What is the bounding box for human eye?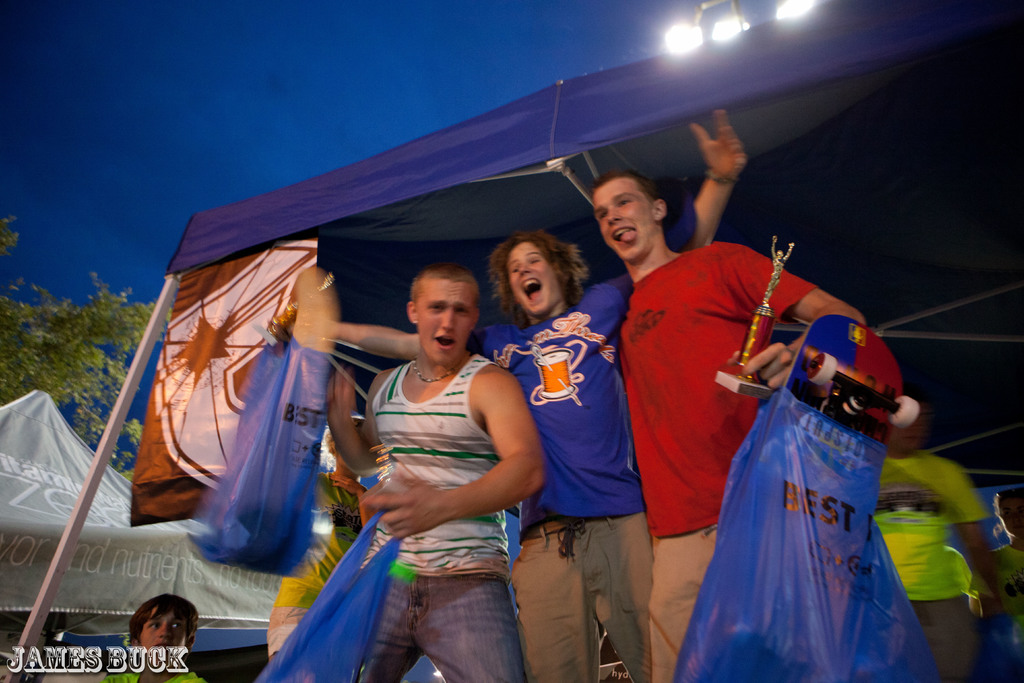
Rect(617, 197, 636, 206).
